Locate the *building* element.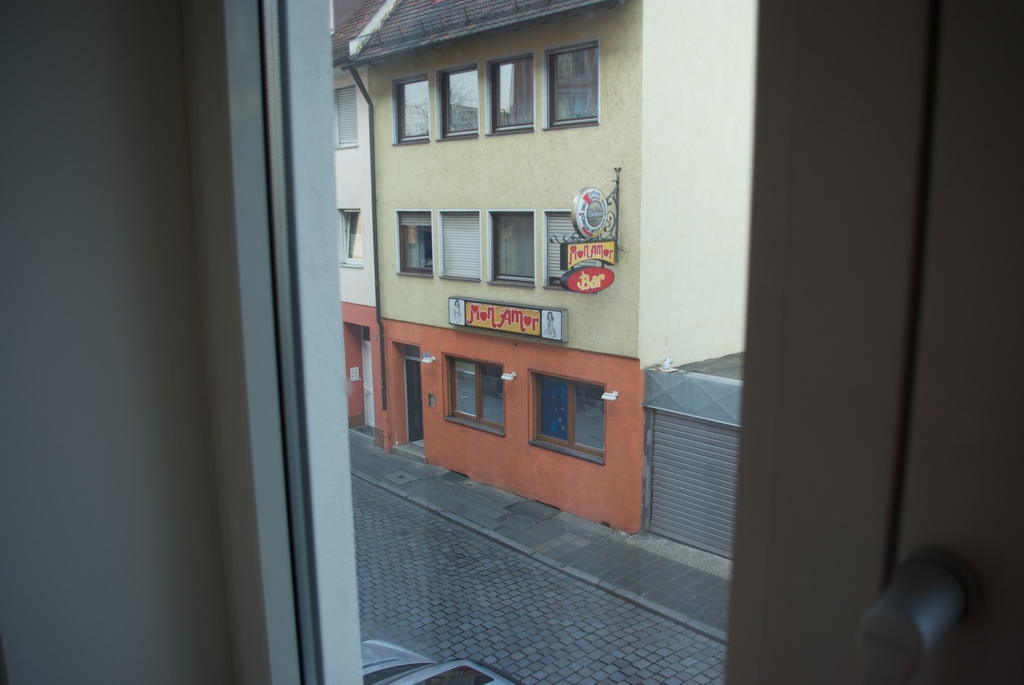
Element bbox: BBox(331, 0, 396, 443).
